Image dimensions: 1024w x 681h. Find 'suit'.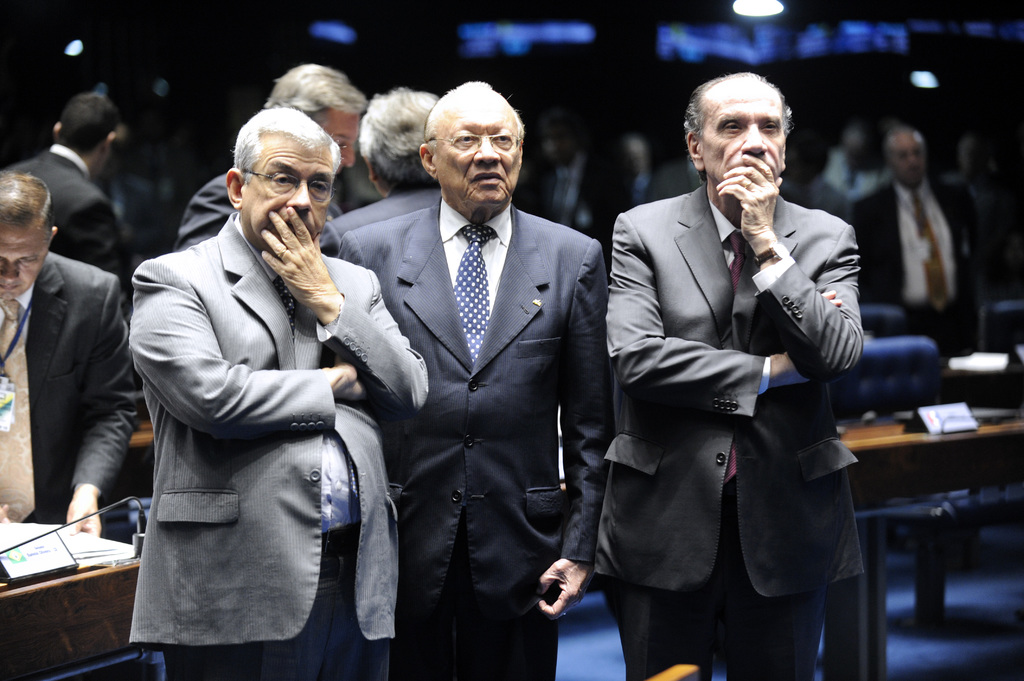
<bbox>321, 186, 441, 258</bbox>.
